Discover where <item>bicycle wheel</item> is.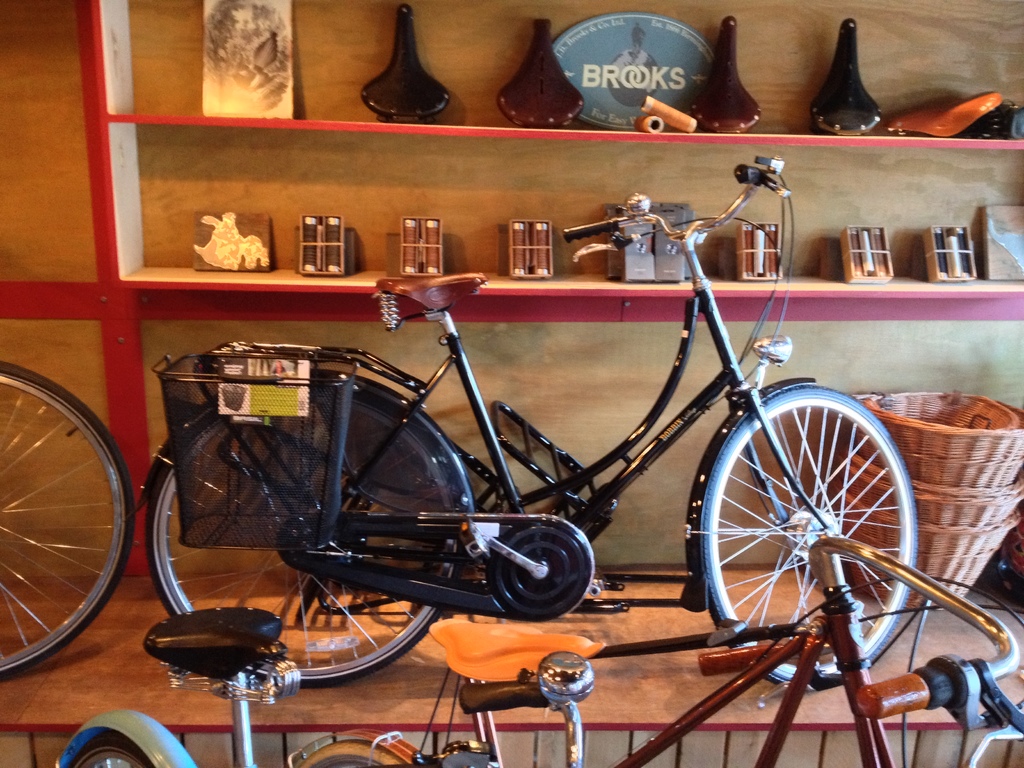
Discovered at <region>692, 379, 920, 687</region>.
